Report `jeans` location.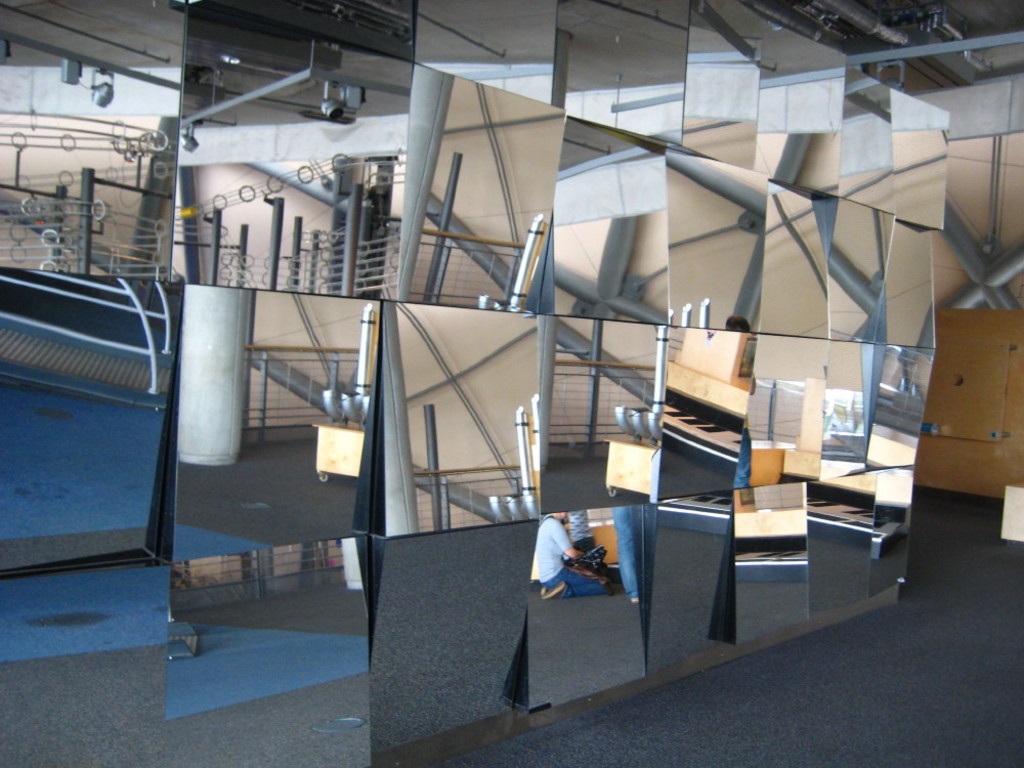
Report: 546 567 609 599.
